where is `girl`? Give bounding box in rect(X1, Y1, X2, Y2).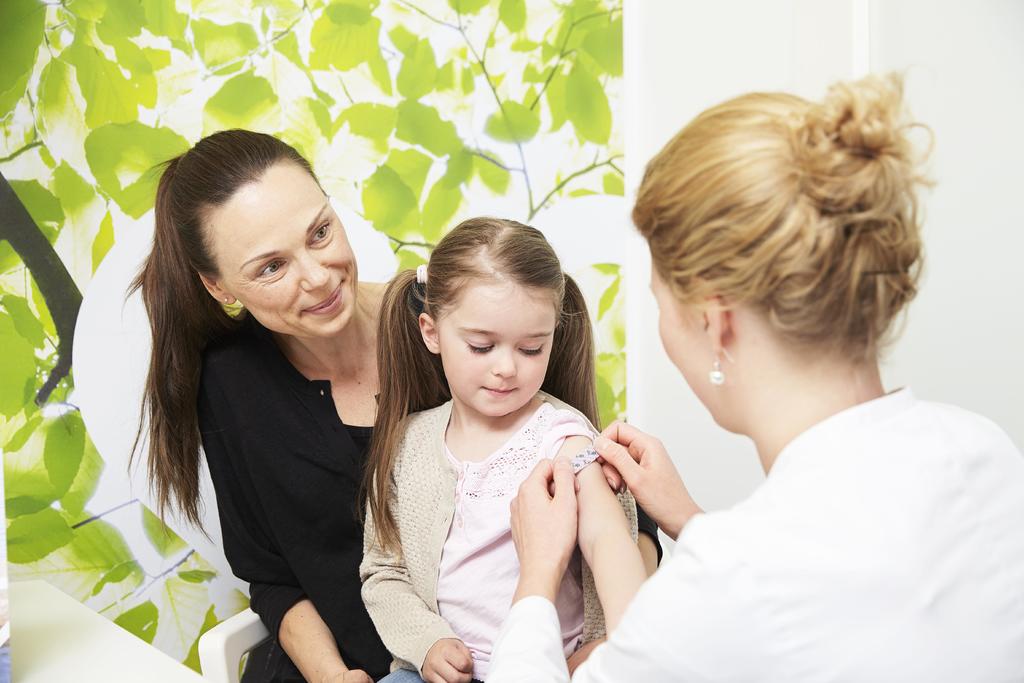
rect(356, 218, 642, 682).
